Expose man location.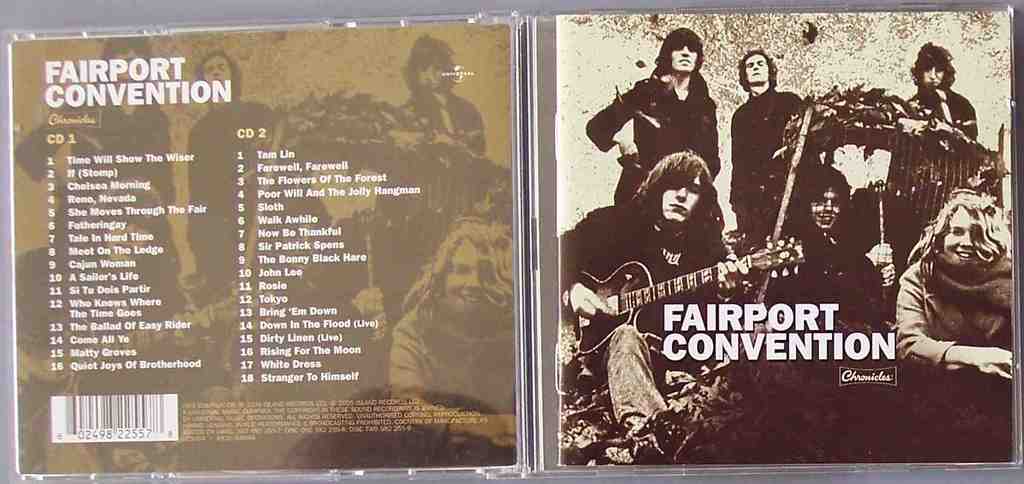
Exposed at 63, 36, 175, 216.
